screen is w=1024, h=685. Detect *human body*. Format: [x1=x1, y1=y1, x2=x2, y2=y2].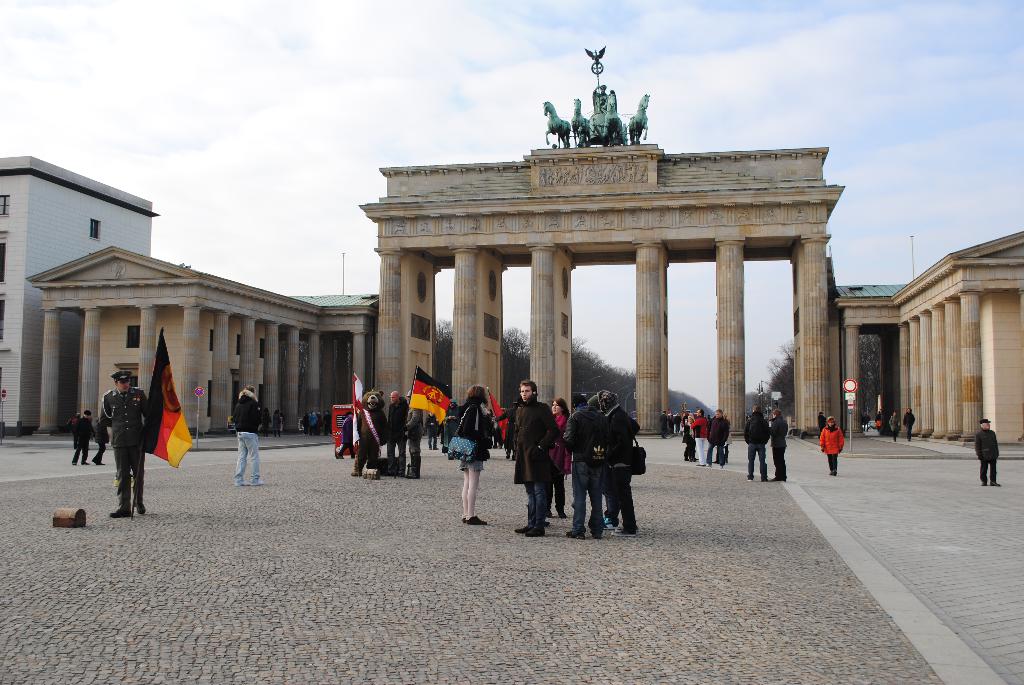
[x1=499, y1=409, x2=518, y2=459].
